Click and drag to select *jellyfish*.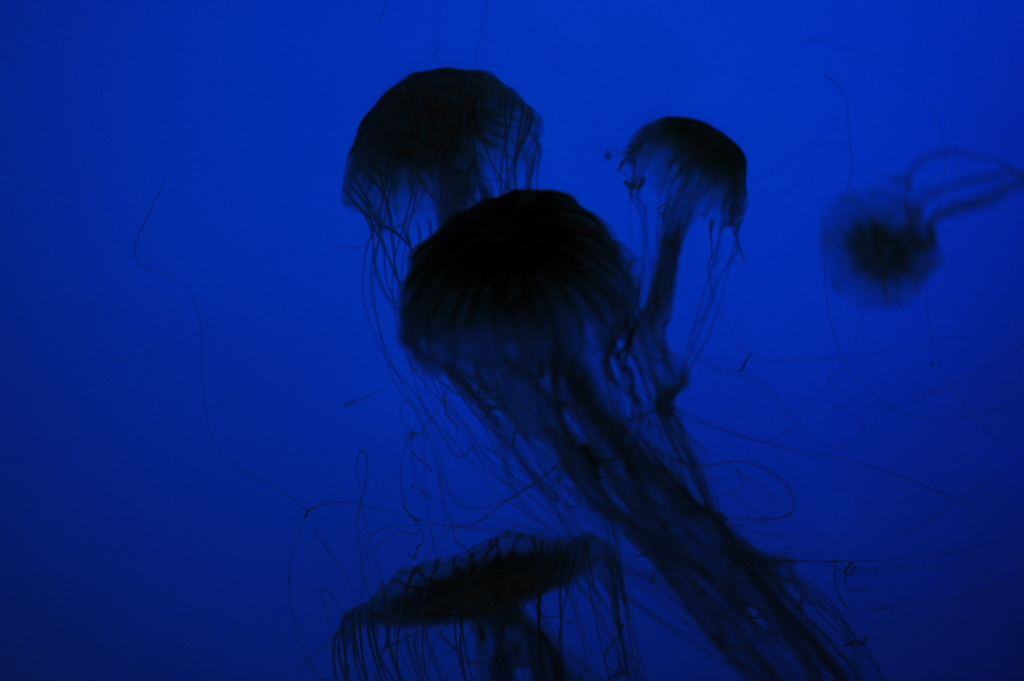
Selection: region(323, 524, 640, 680).
